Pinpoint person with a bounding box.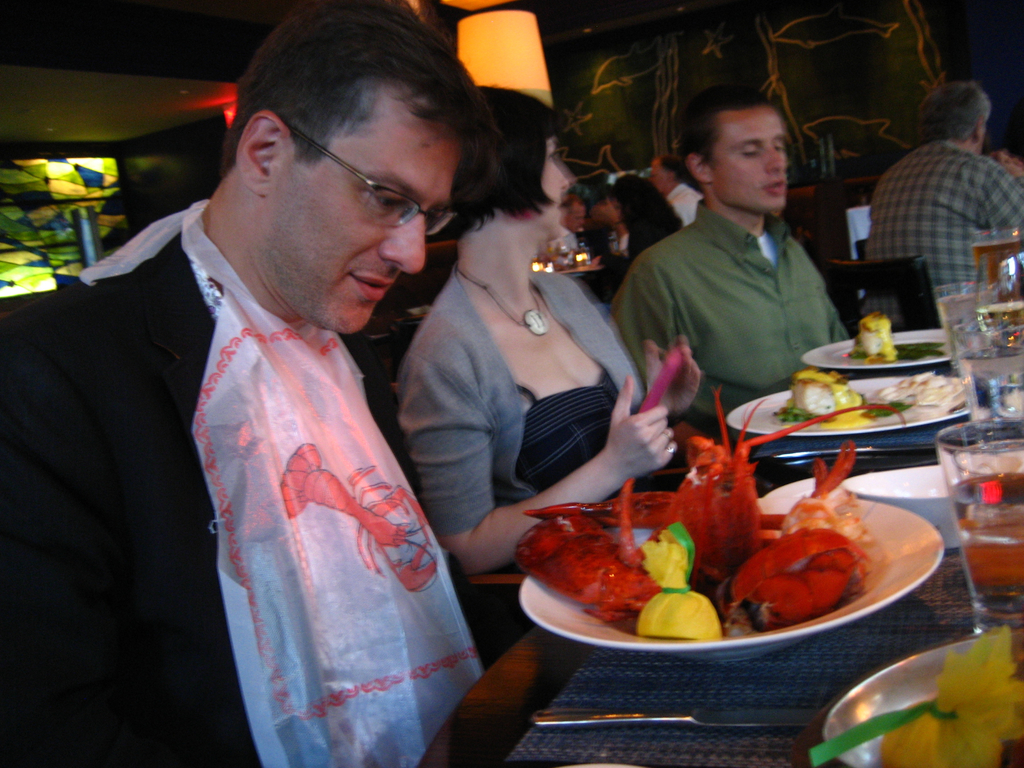
860/77/1023/331.
